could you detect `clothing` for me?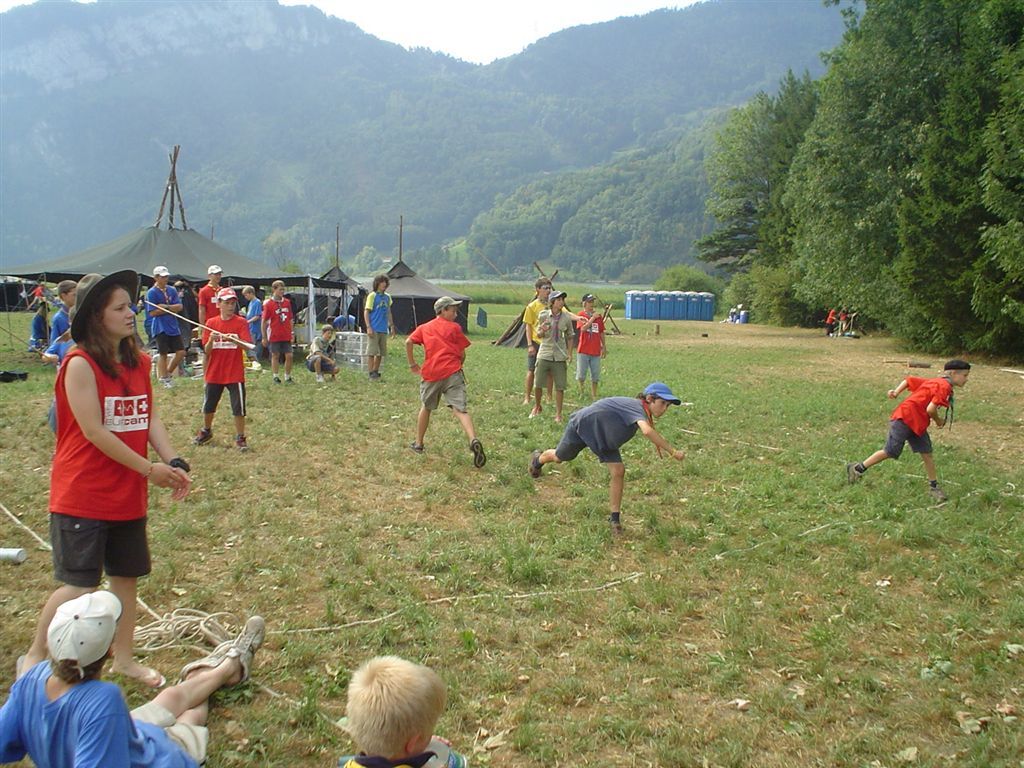
Detection result: BBox(43, 322, 166, 607).
